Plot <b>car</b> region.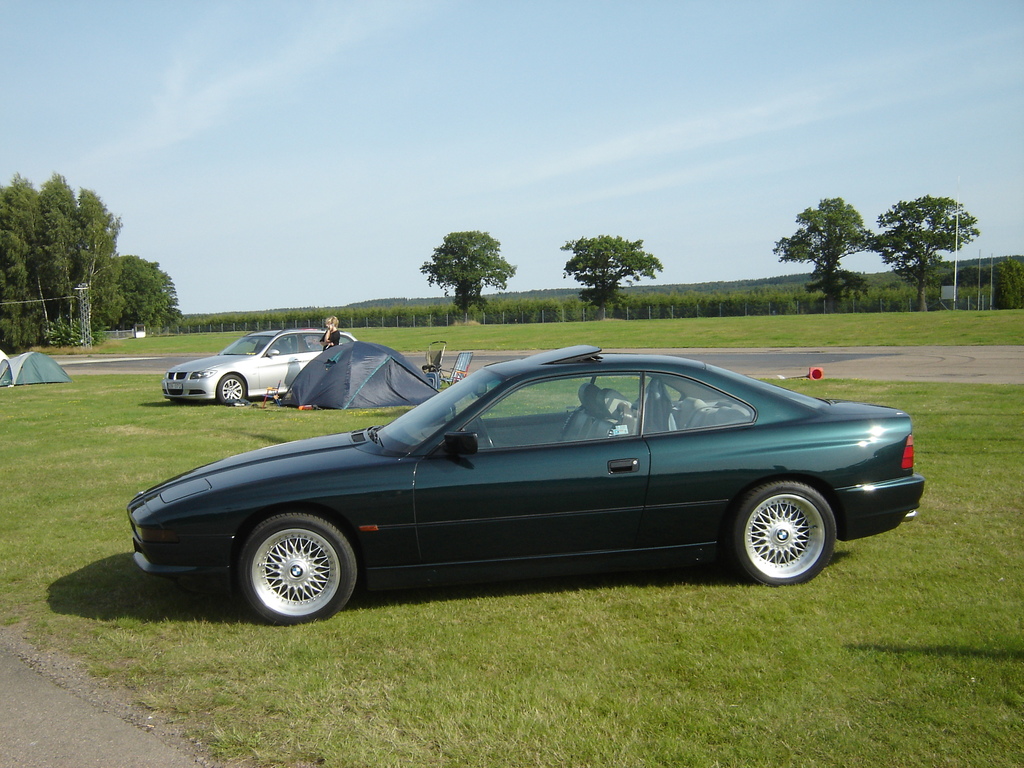
Plotted at bbox=(159, 323, 354, 404).
